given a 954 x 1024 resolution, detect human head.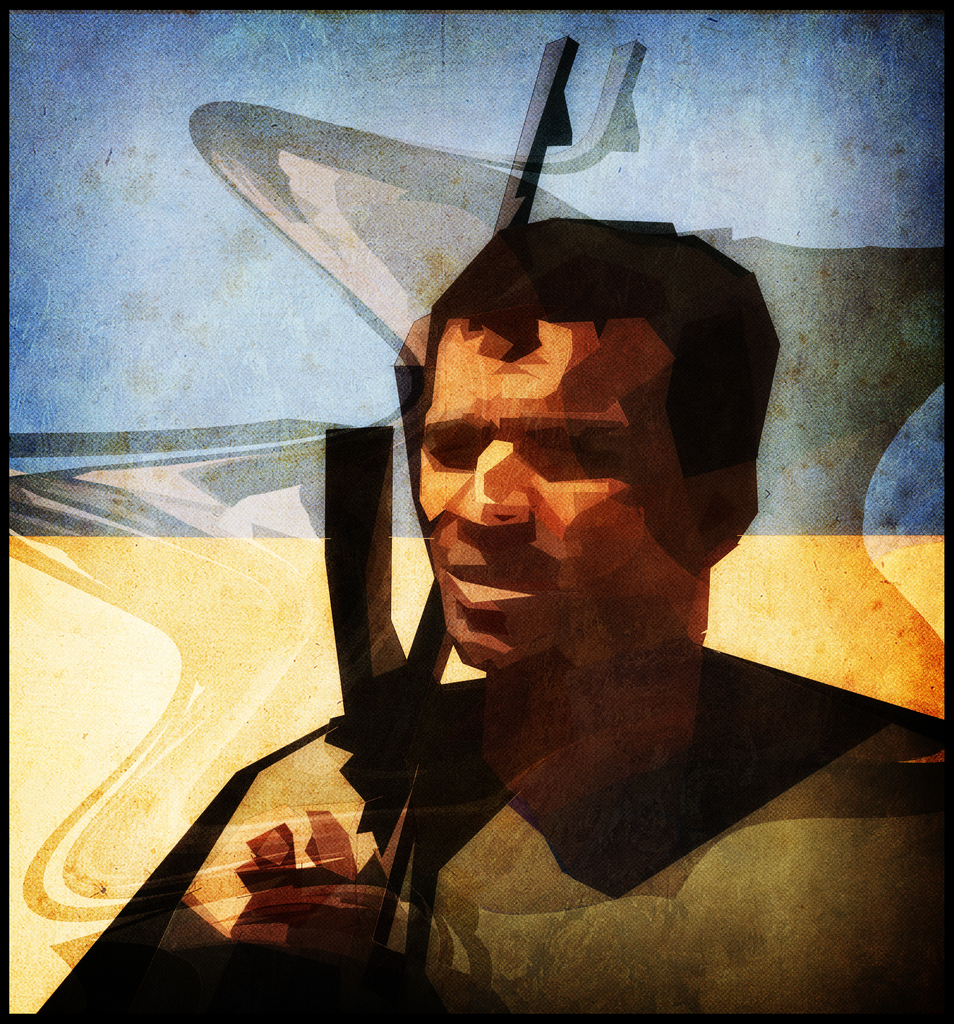
<bbox>385, 241, 777, 595</bbox>.
